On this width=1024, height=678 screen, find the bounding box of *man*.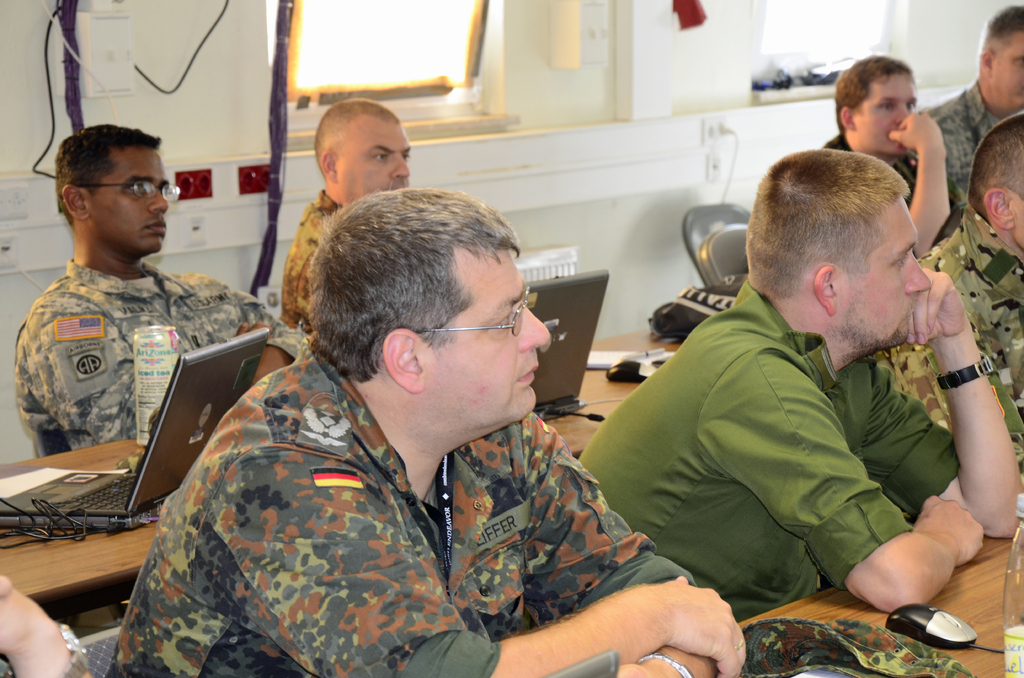
Bounding box: 106,195,751,668.
